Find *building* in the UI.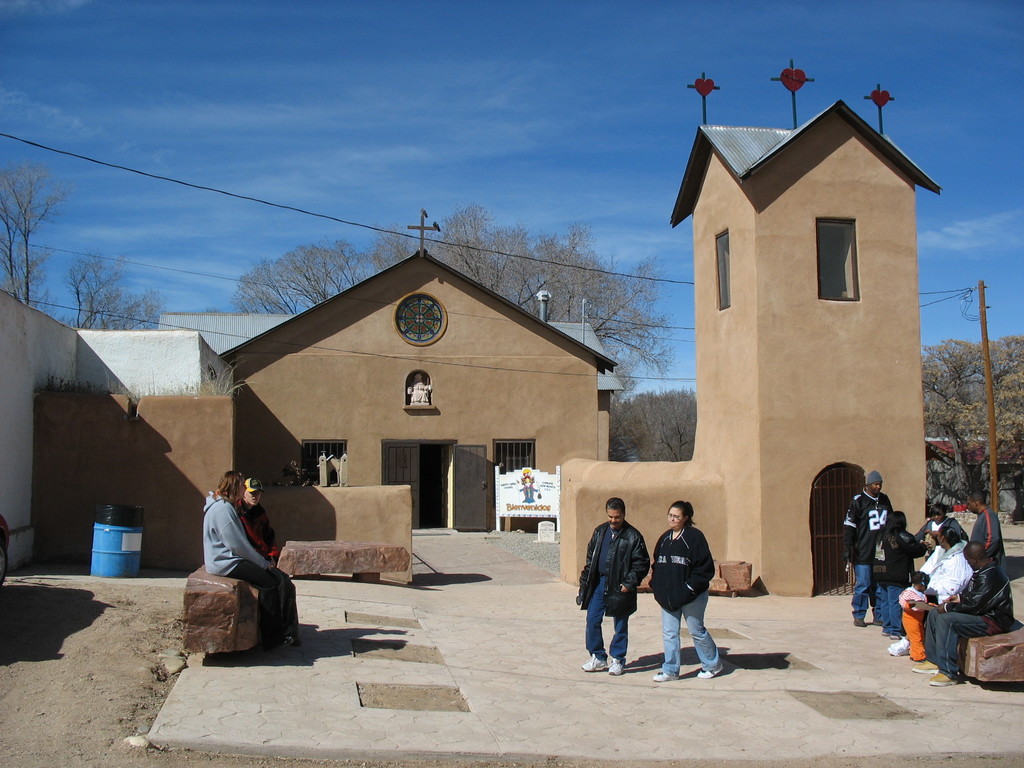
UI element at [x1=559, y1=94, x2=945, y2=595].
